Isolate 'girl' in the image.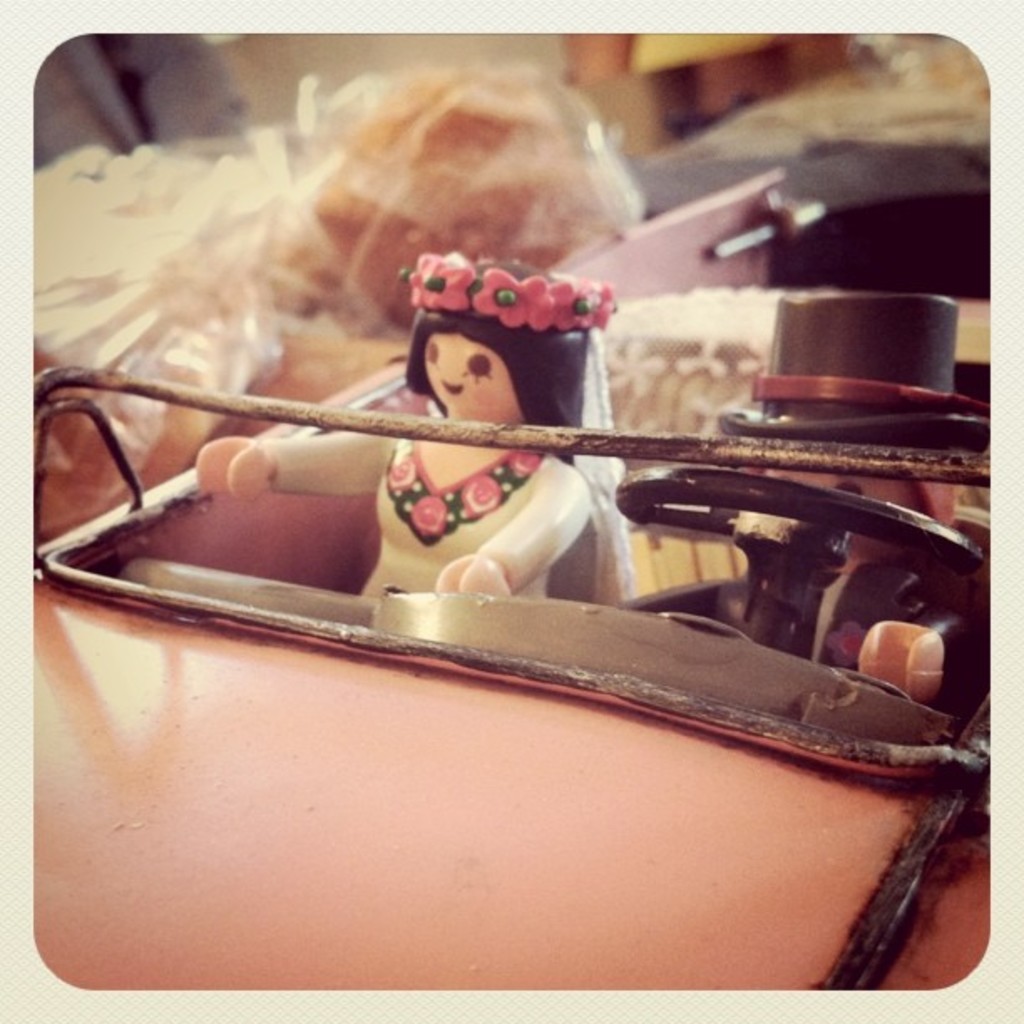
Isolated region: bbox=(197, 251, 631, 594).
